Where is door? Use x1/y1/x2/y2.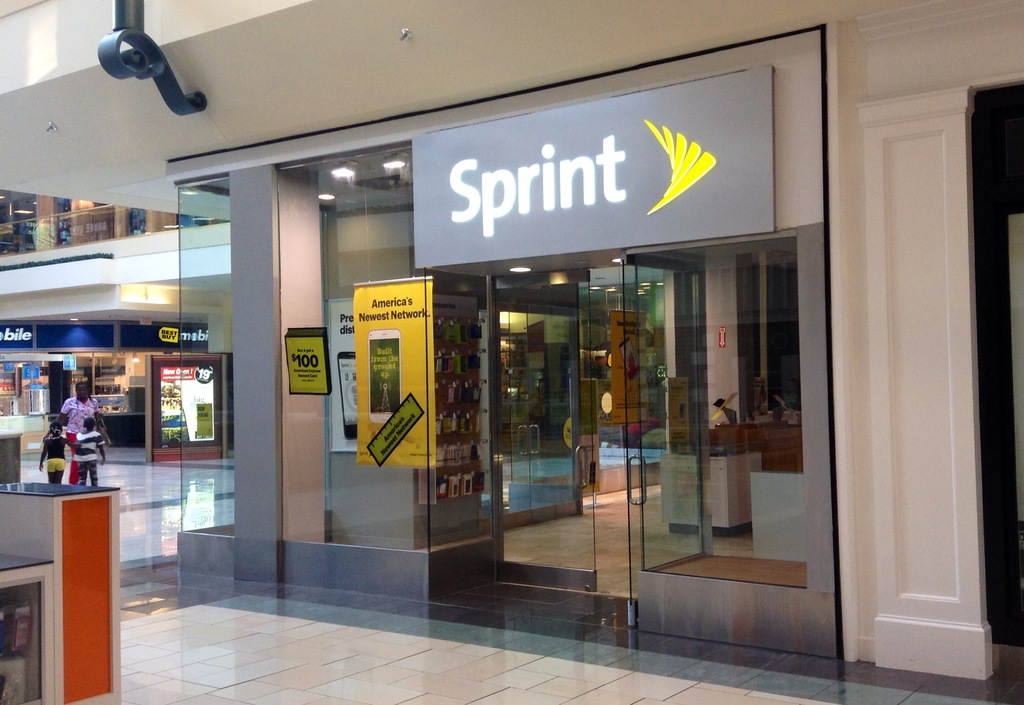
624/247/706/630.
